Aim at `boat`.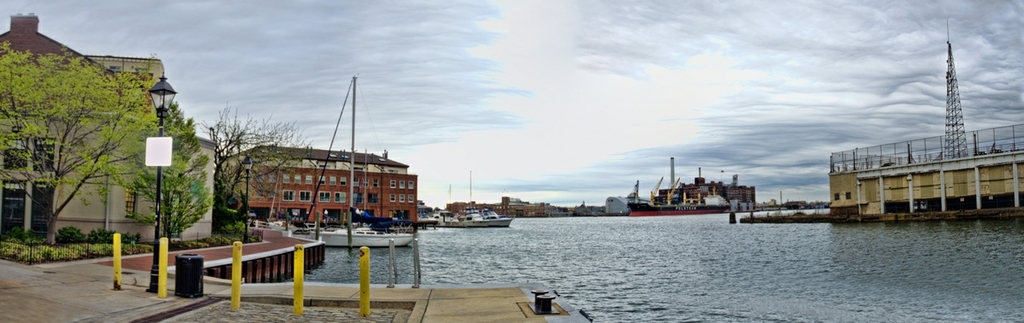
Aimed at locate(621, 190, 730, 216).
